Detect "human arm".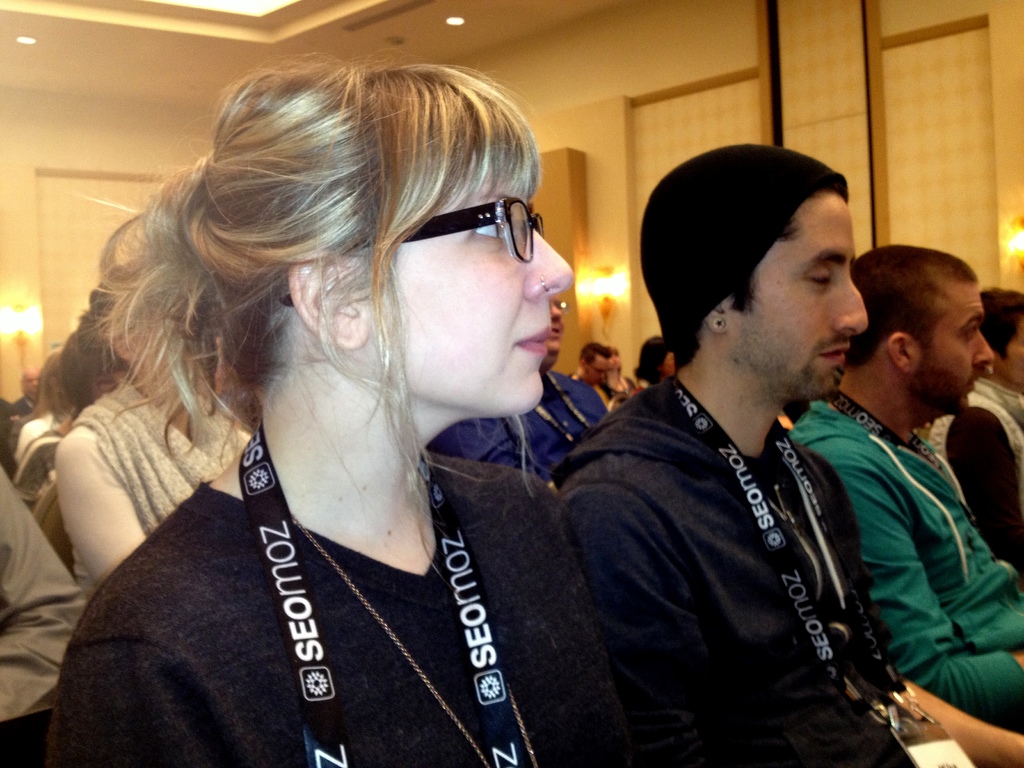
Detected at 893 678 1023 751.
